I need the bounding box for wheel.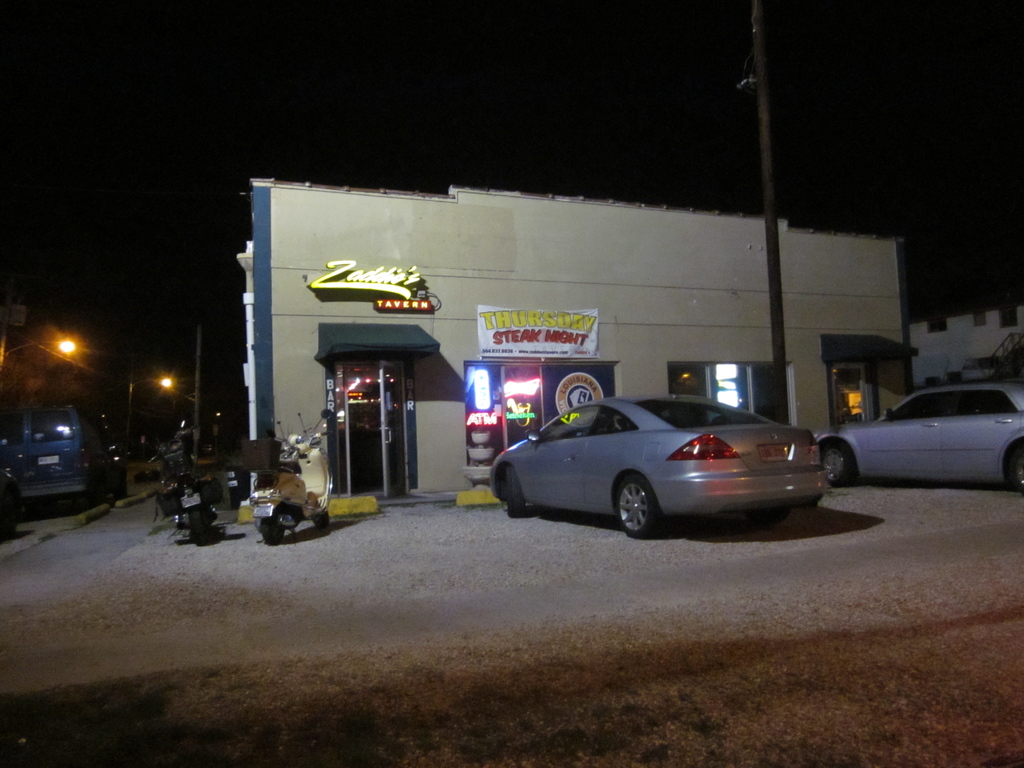
Here it is: locate(313, 506, 330, 528).
